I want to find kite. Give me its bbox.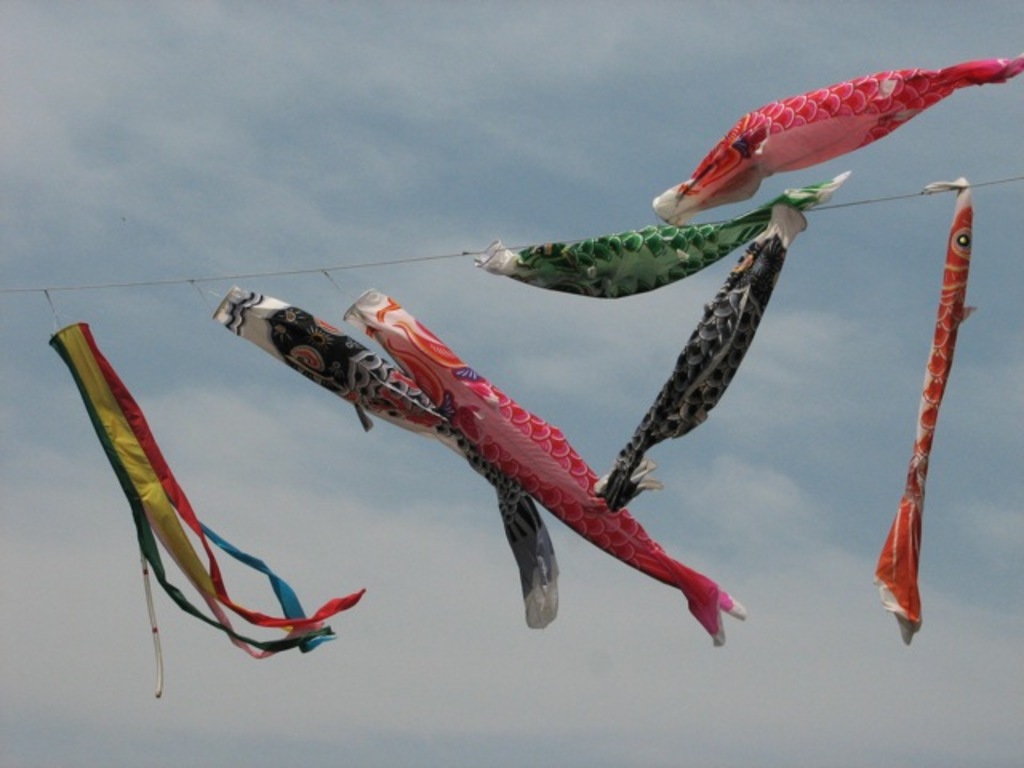
208,283,563,630.
